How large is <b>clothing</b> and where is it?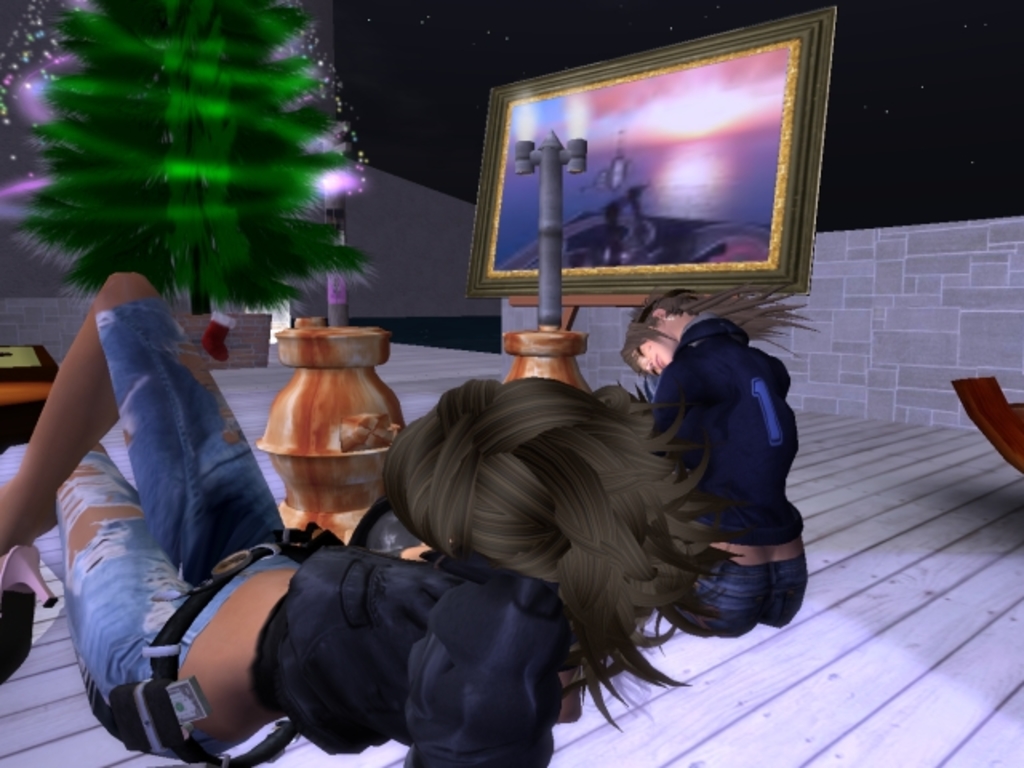
Bounding box: x1=51 y1=296 x2=568 y2=766.
